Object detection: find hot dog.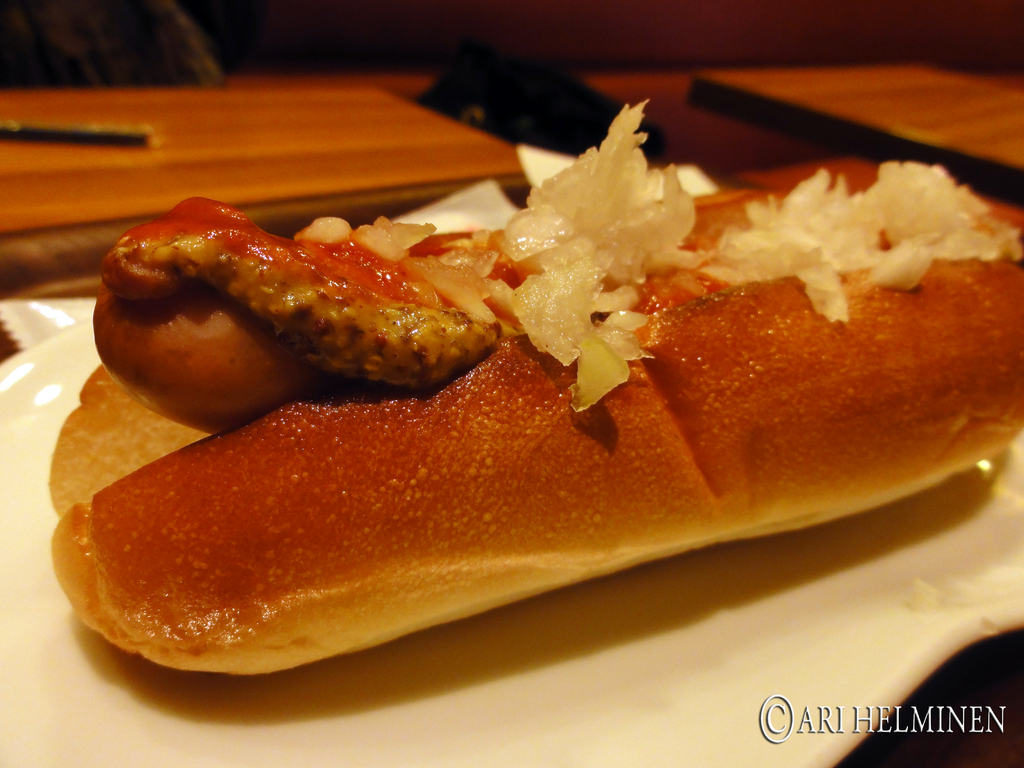
BBox(50, 92, 1023, 687).
